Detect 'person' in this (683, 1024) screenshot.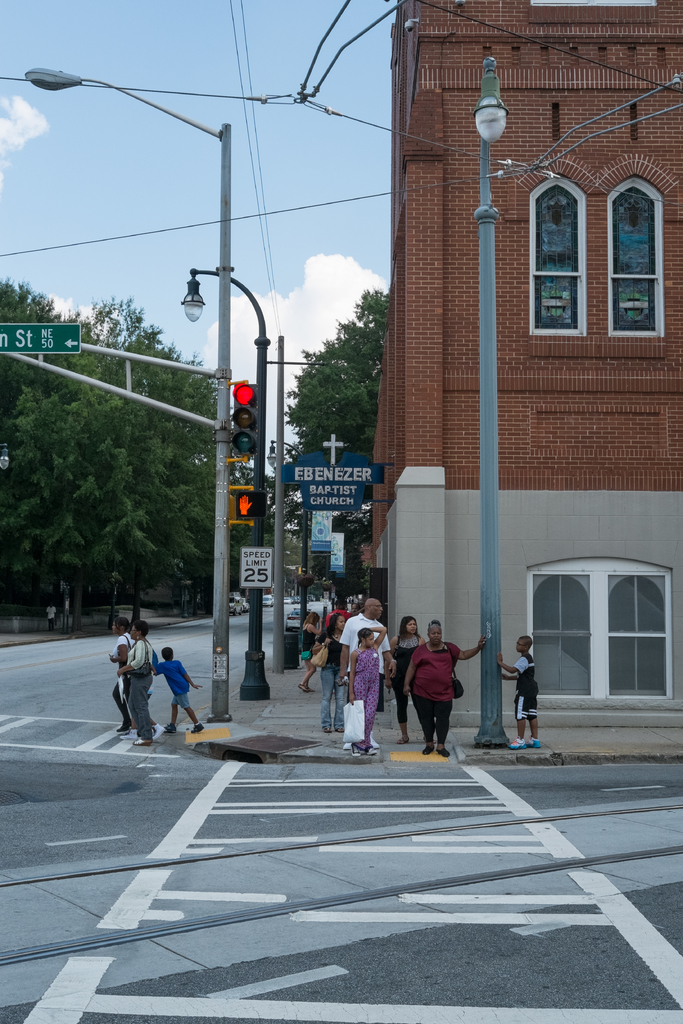
Detection: l=302, t=622, r=351, b=736.
